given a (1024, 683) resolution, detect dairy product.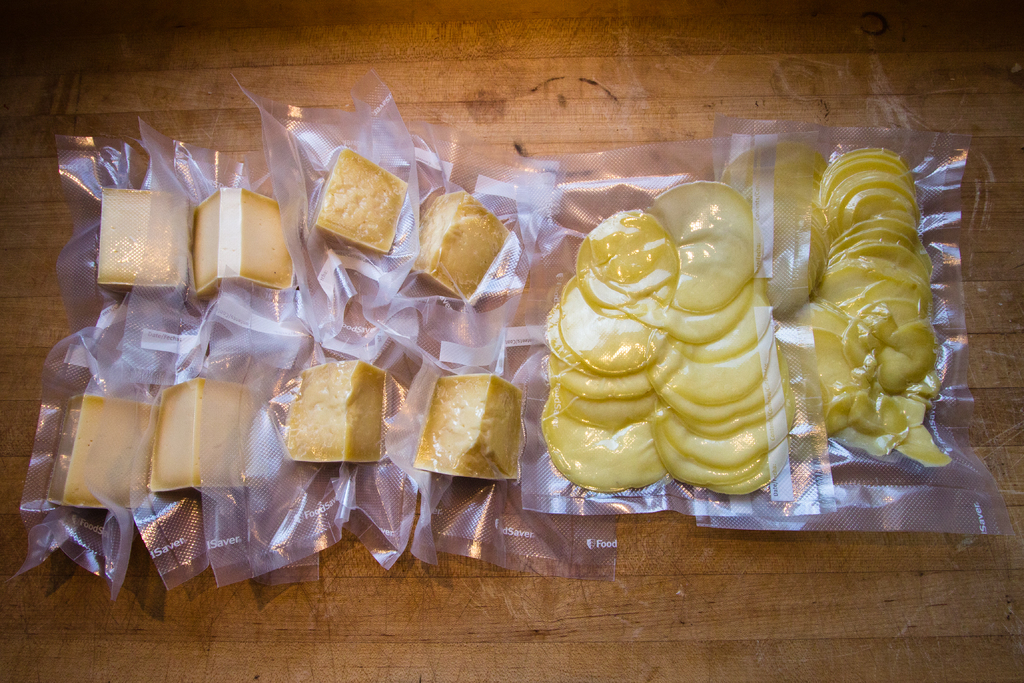
[554,189,792,479].
